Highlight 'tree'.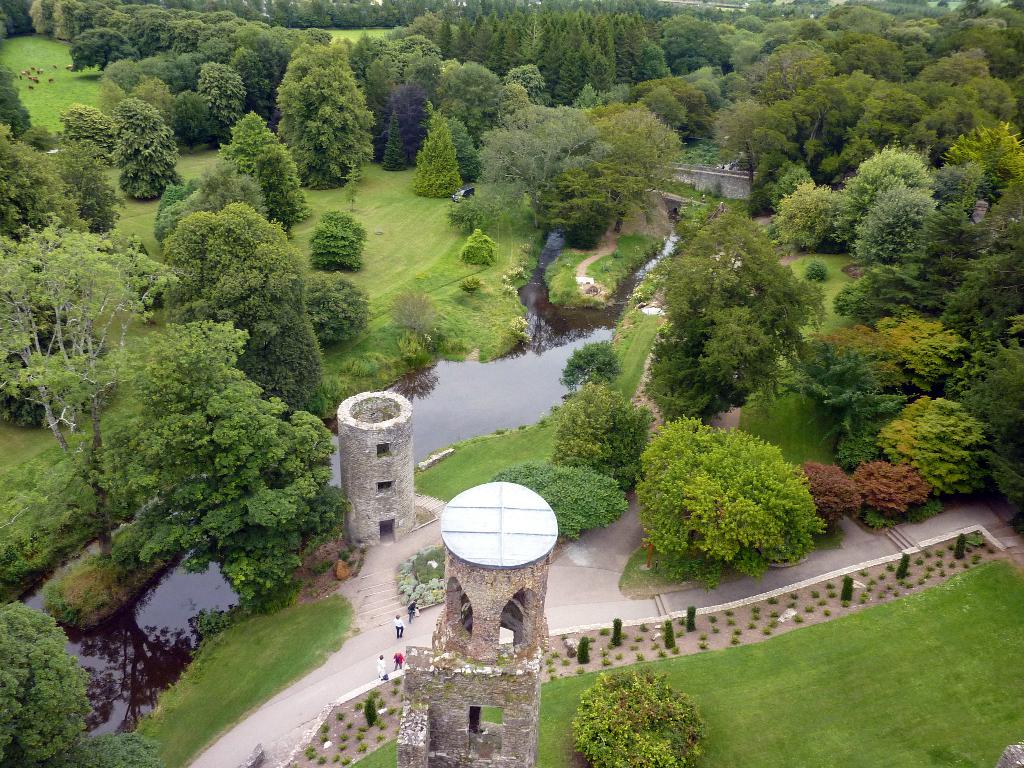
Highlighted region: bbox(788, 314, 957, 410).
